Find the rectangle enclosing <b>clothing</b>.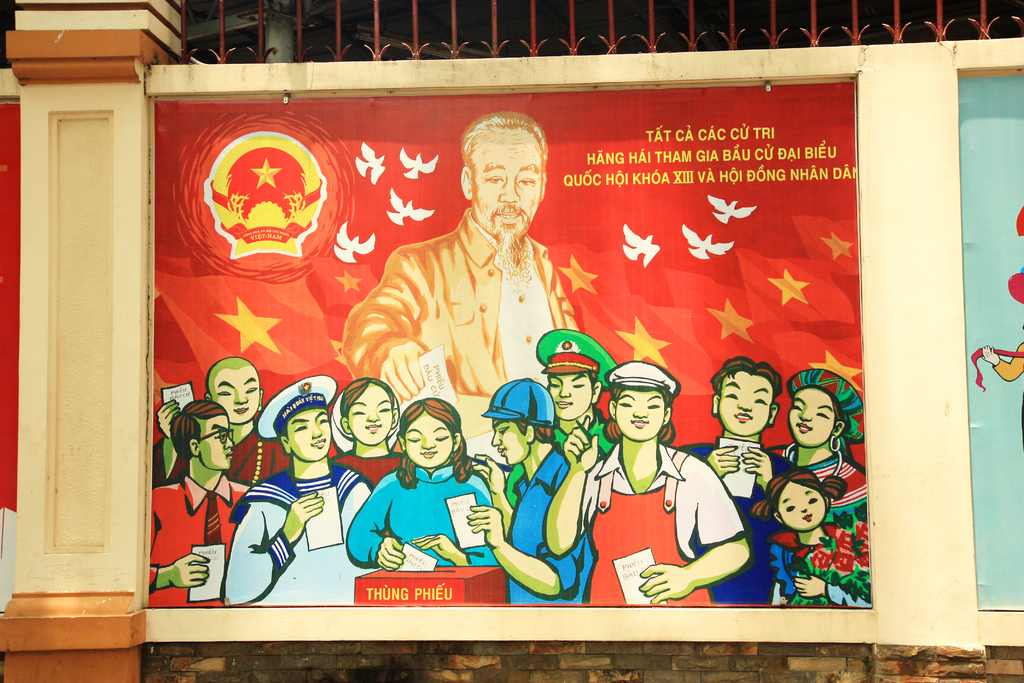
<bbox>339, 210, 579, 398</bbox>.
